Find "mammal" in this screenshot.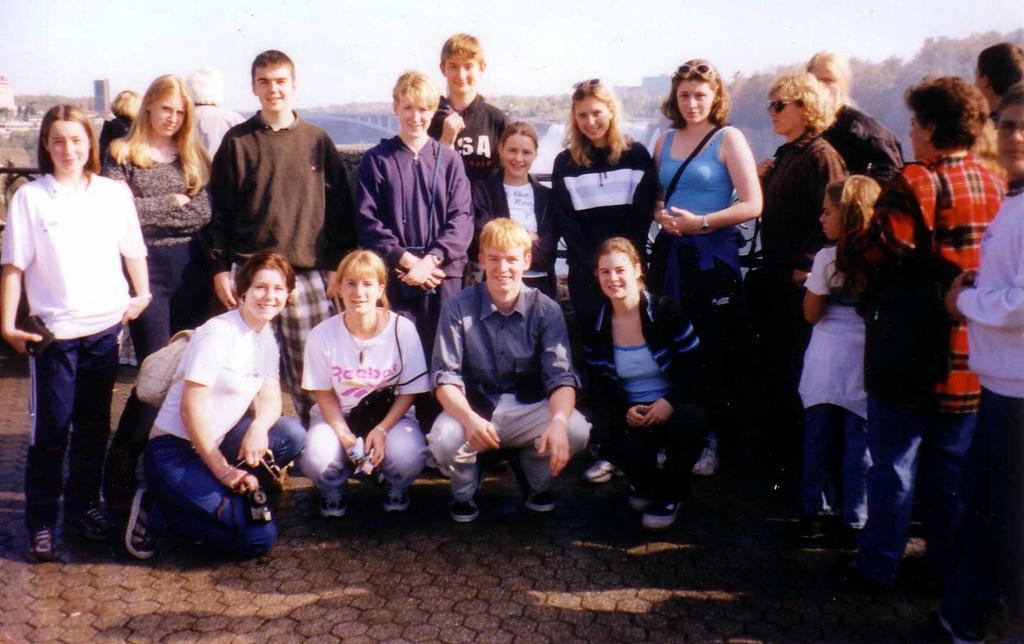
The bounding box for "mammal" is pyautogui.locateOnScreen(98, 68, 220, 367).
